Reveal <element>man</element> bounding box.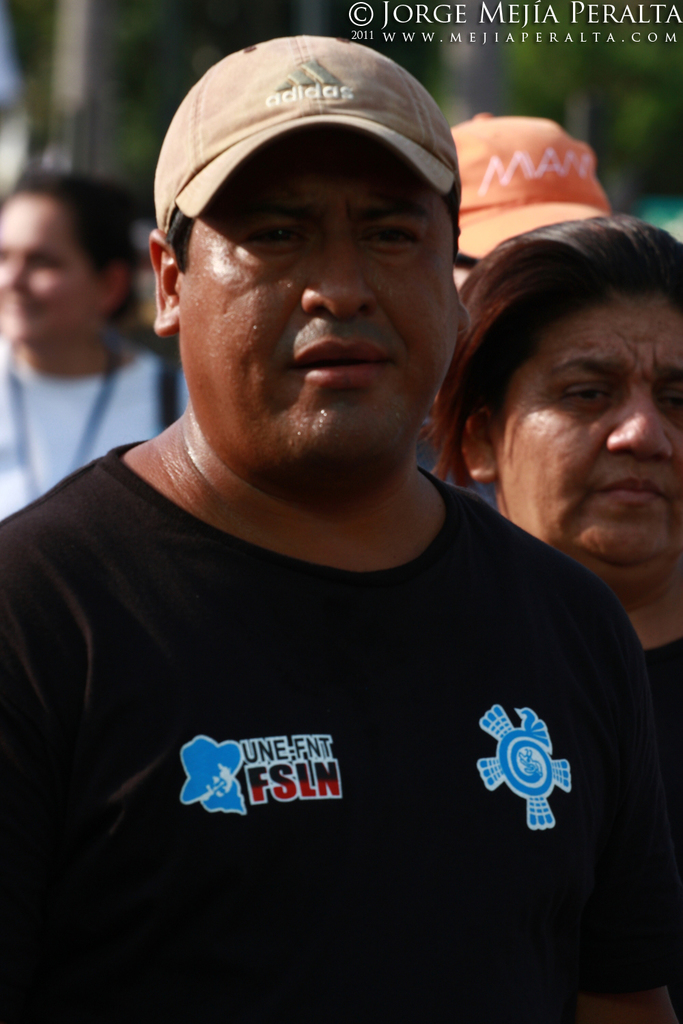
Revealed: bbox=(0, 41, 682, 1023).
